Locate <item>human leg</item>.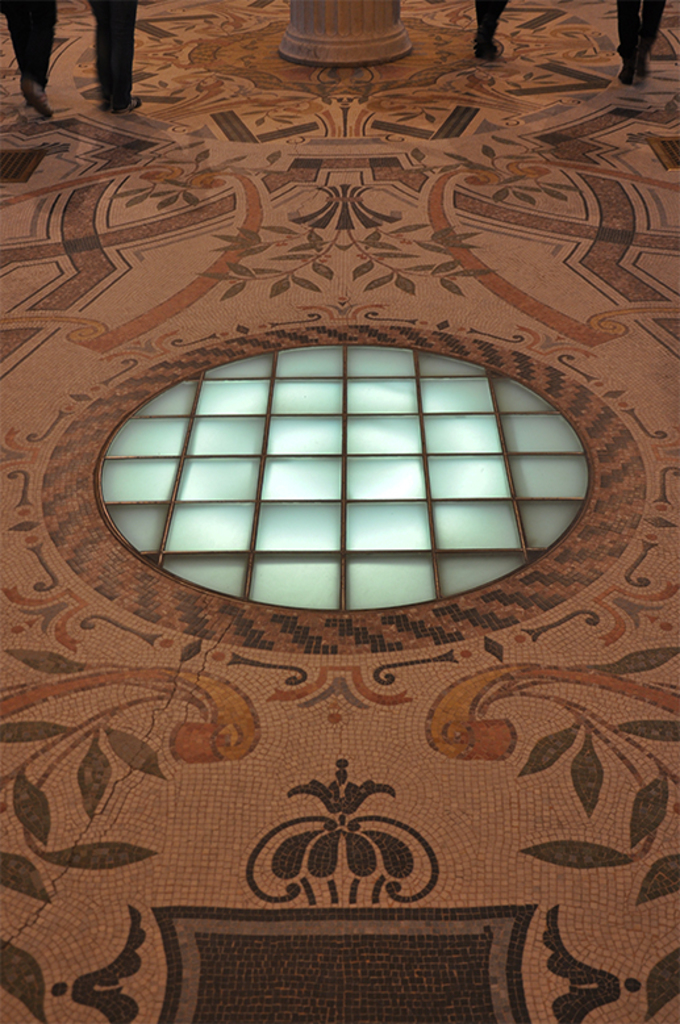
Bounding box: x1=1 y1=3 x2=49 y2=117.
